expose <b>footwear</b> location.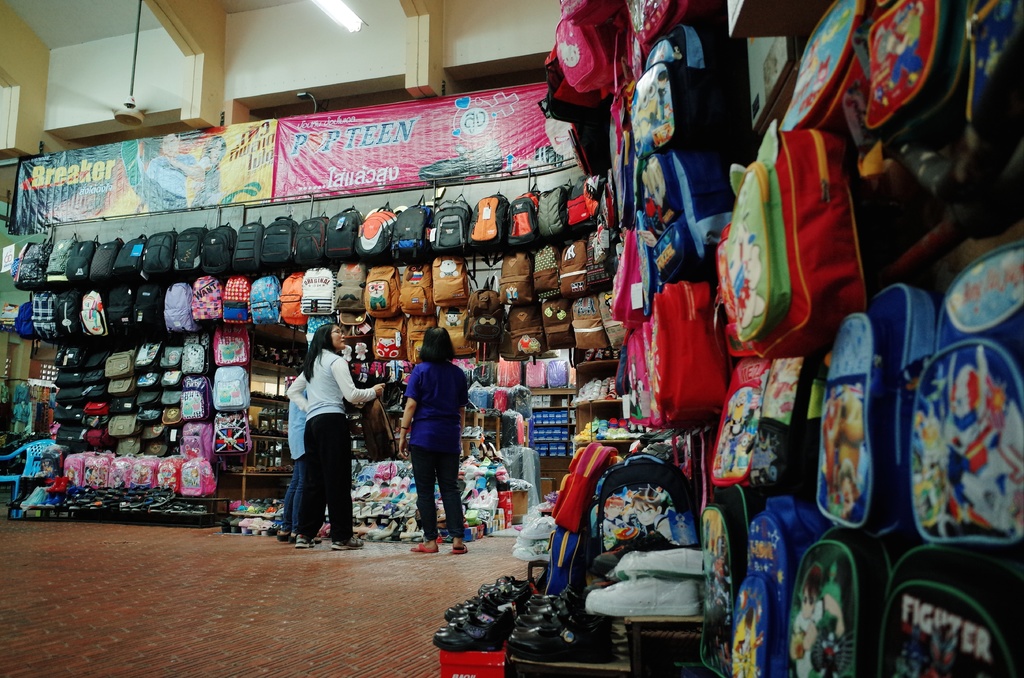
Exposed at bbox=[277, 529, 292, 540].
